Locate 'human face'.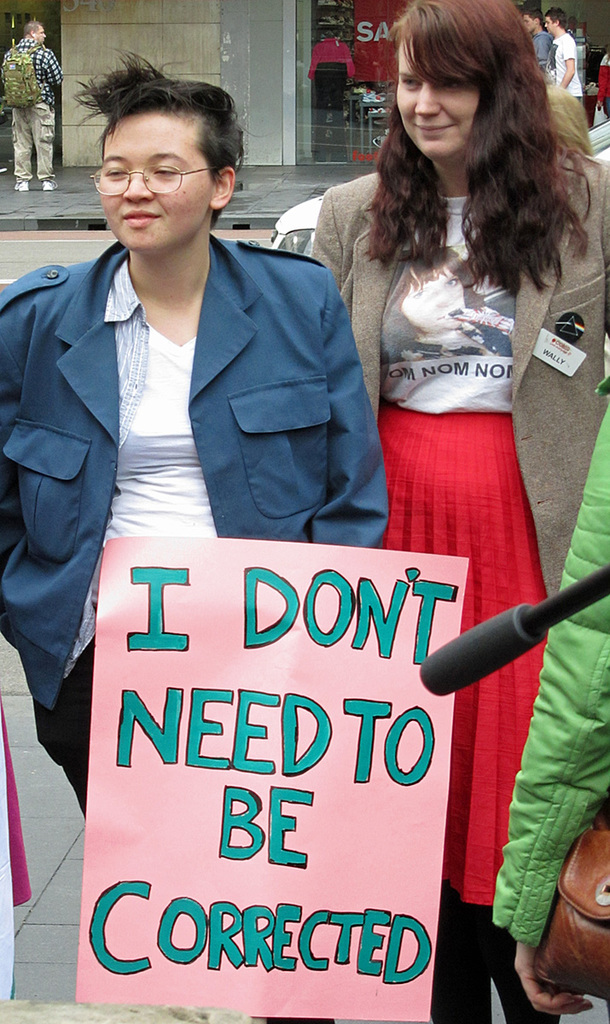
Bounding box: [33, 22, 46, 44].
